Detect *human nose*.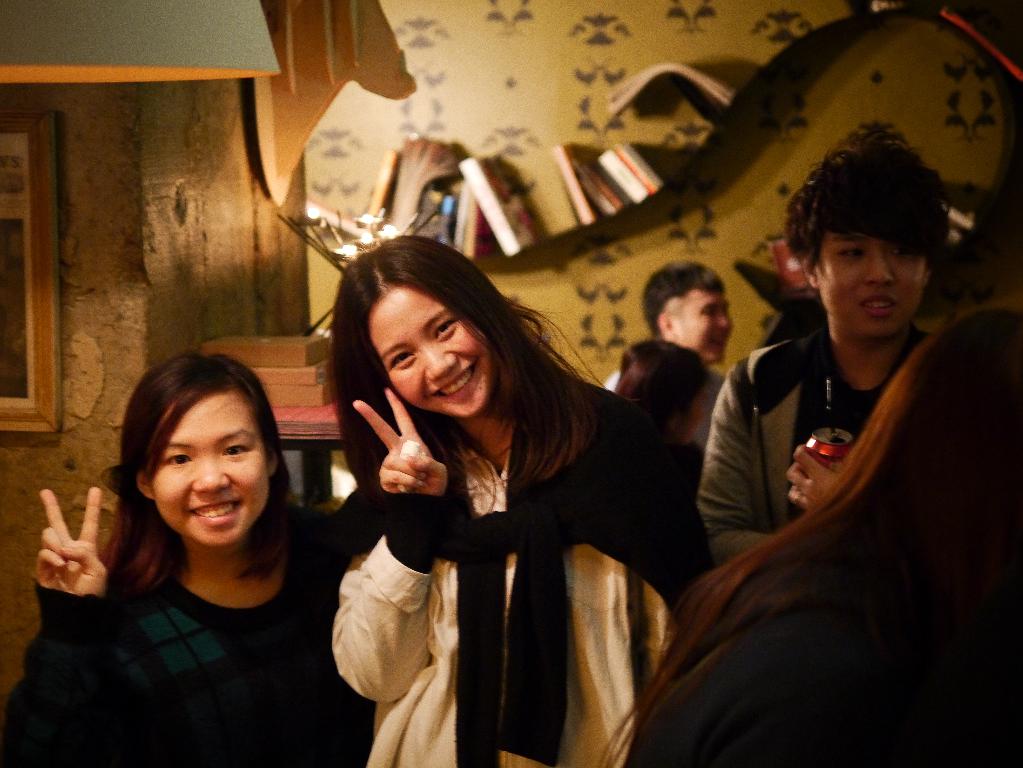
Detected at <box>719,309,736,327</box>.
